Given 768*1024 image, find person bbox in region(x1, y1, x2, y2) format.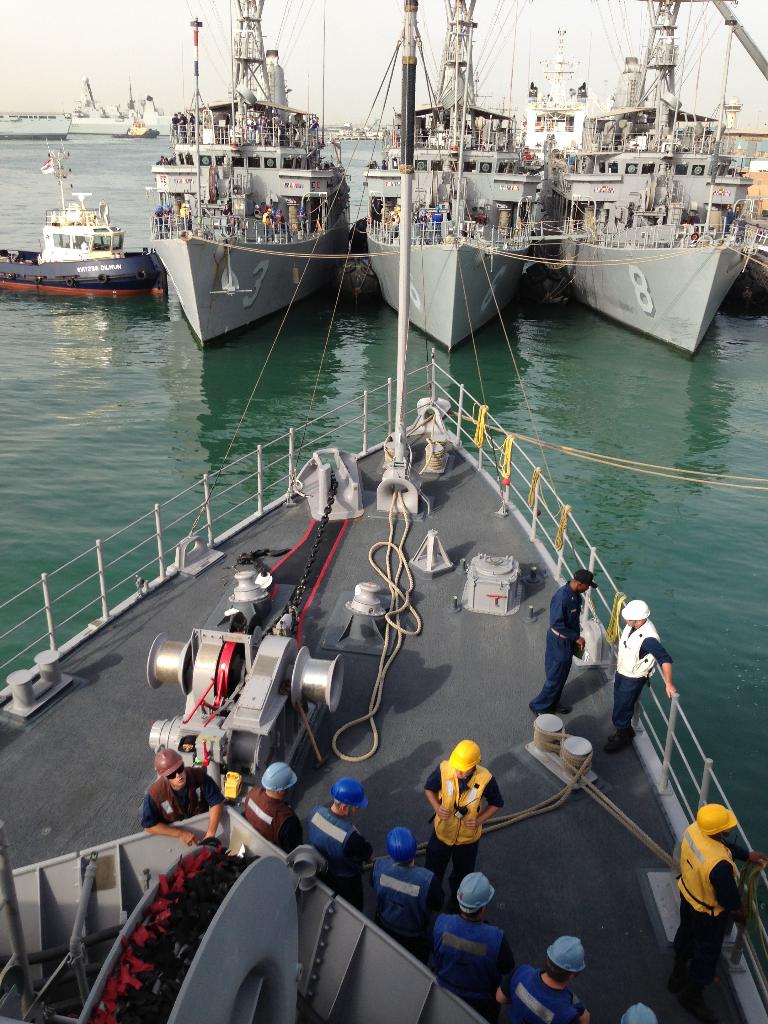
region(268, 205, 276, 239).
